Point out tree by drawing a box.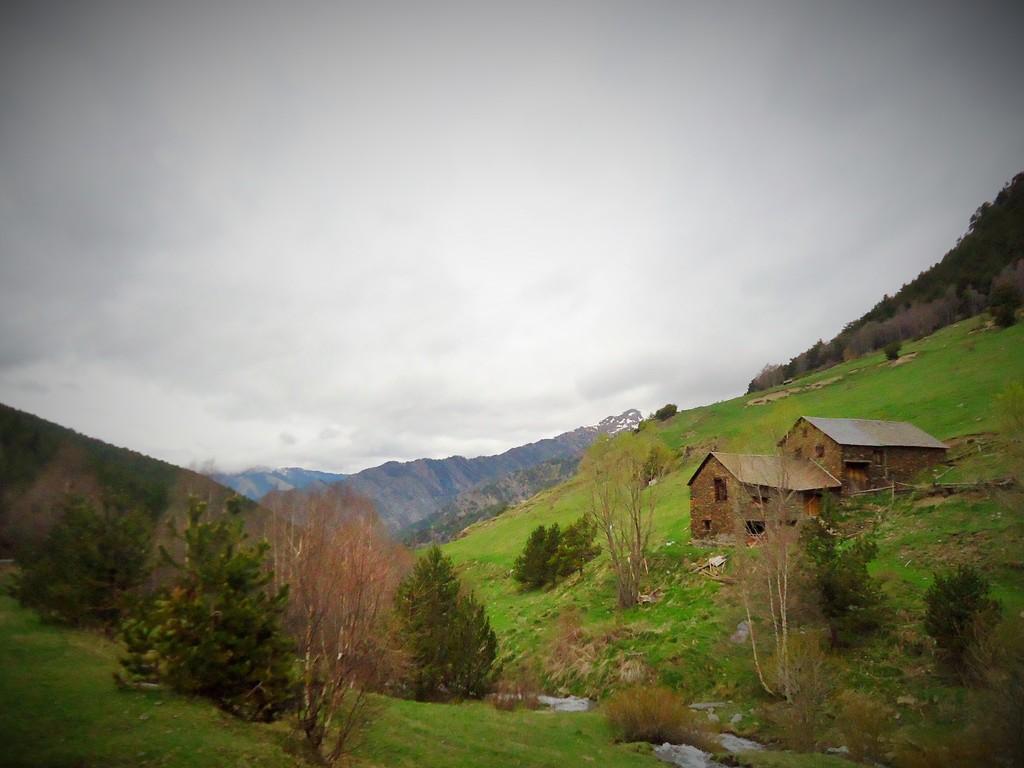
(115, 545, 204, 696).
